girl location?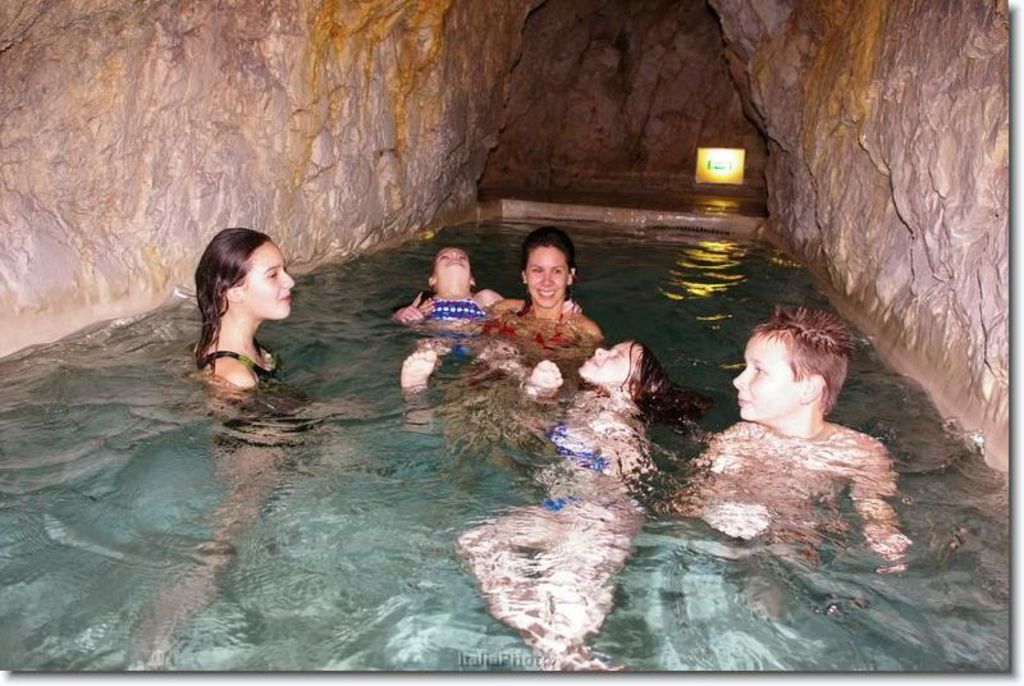
bbox=(195, 233, 293, 394)
